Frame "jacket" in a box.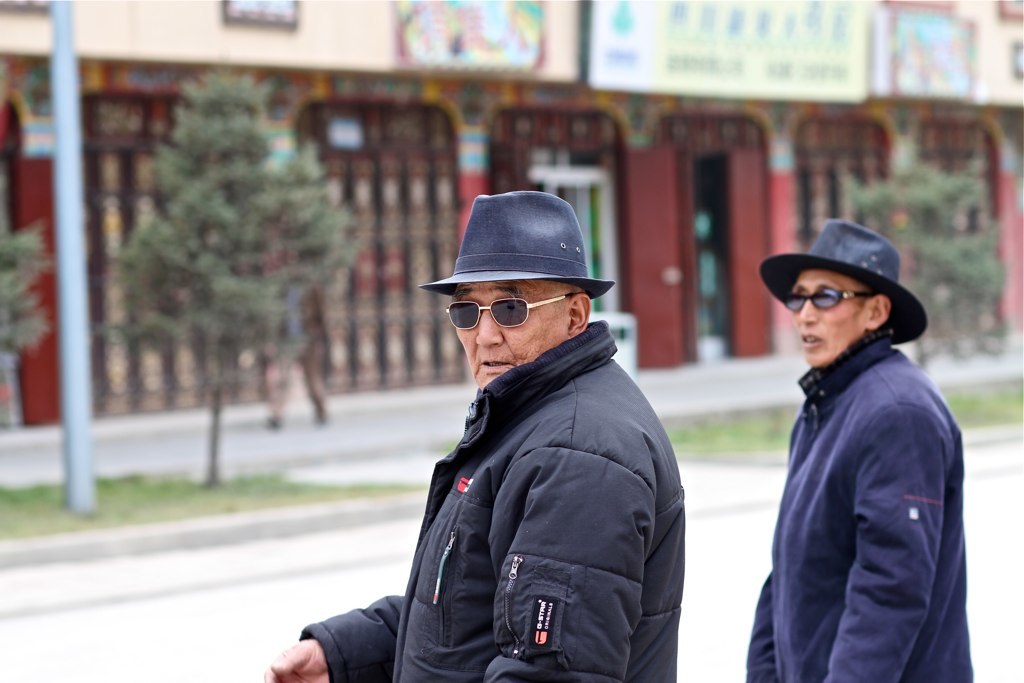
locate(745, 325, 980, 682).
